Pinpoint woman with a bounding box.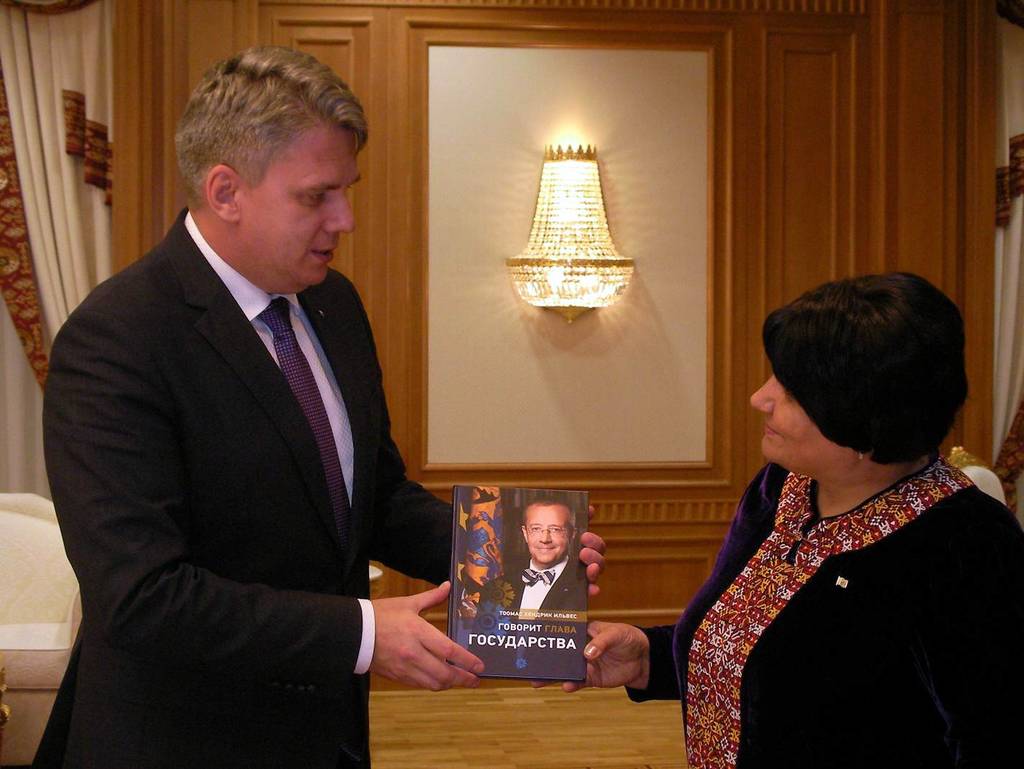
[641,250,1023,757].
